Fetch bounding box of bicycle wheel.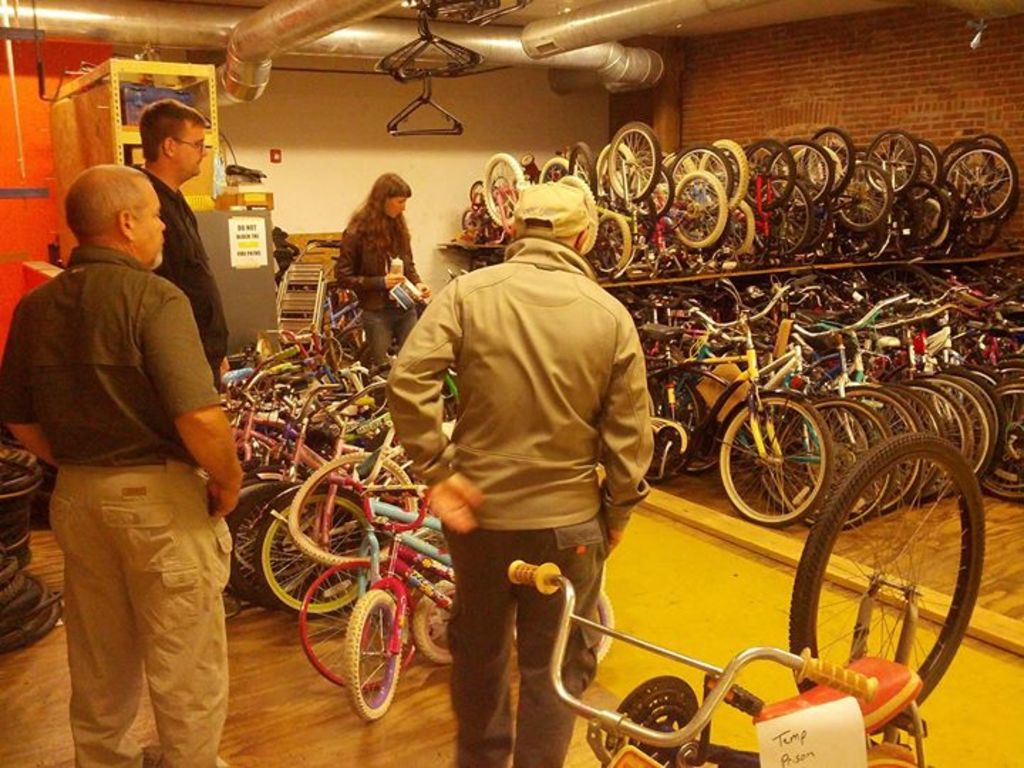
Bbox: [left=781, top=427, right=973, bottom=711].
